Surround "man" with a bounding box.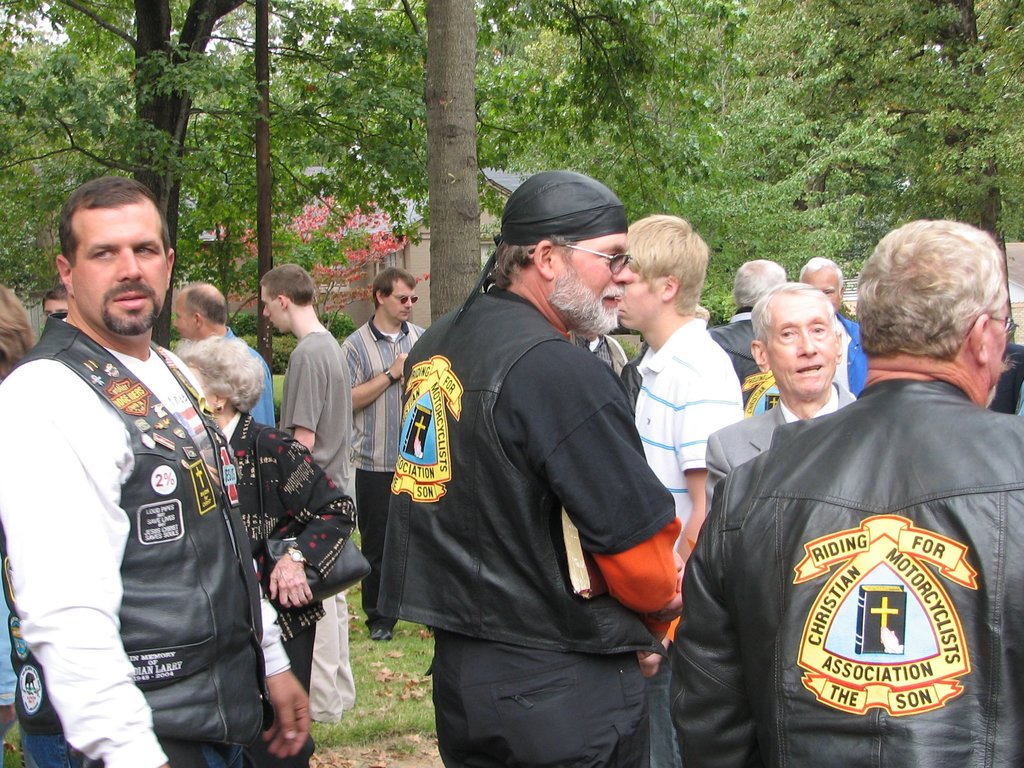
(698,233,1021,751).
